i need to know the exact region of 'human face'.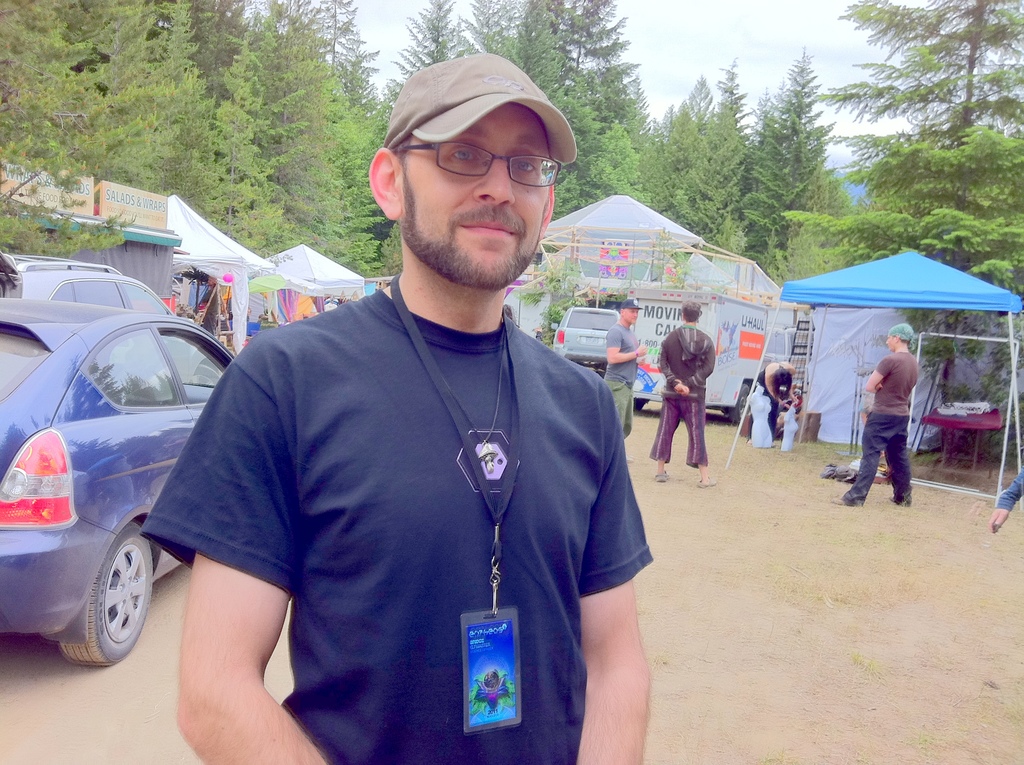
Region: detection(397, 104, 553, 287).
